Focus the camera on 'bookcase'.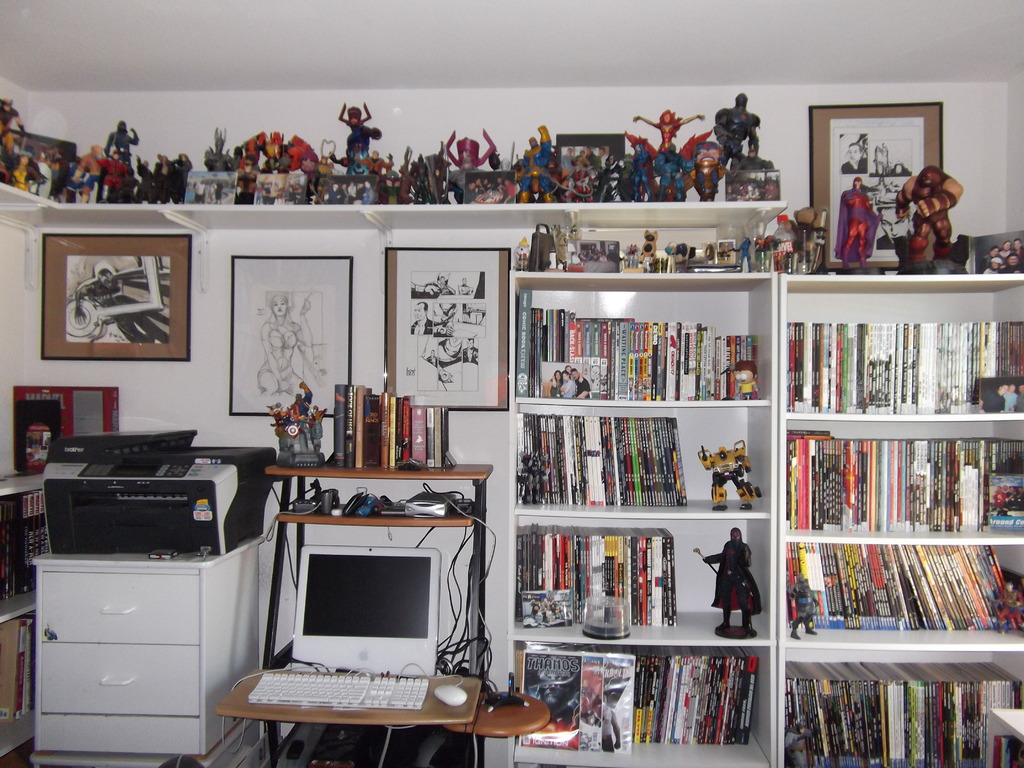
Focus region: {"left": 508, "top": 266, "right": 1023, "bottom": 765}.
